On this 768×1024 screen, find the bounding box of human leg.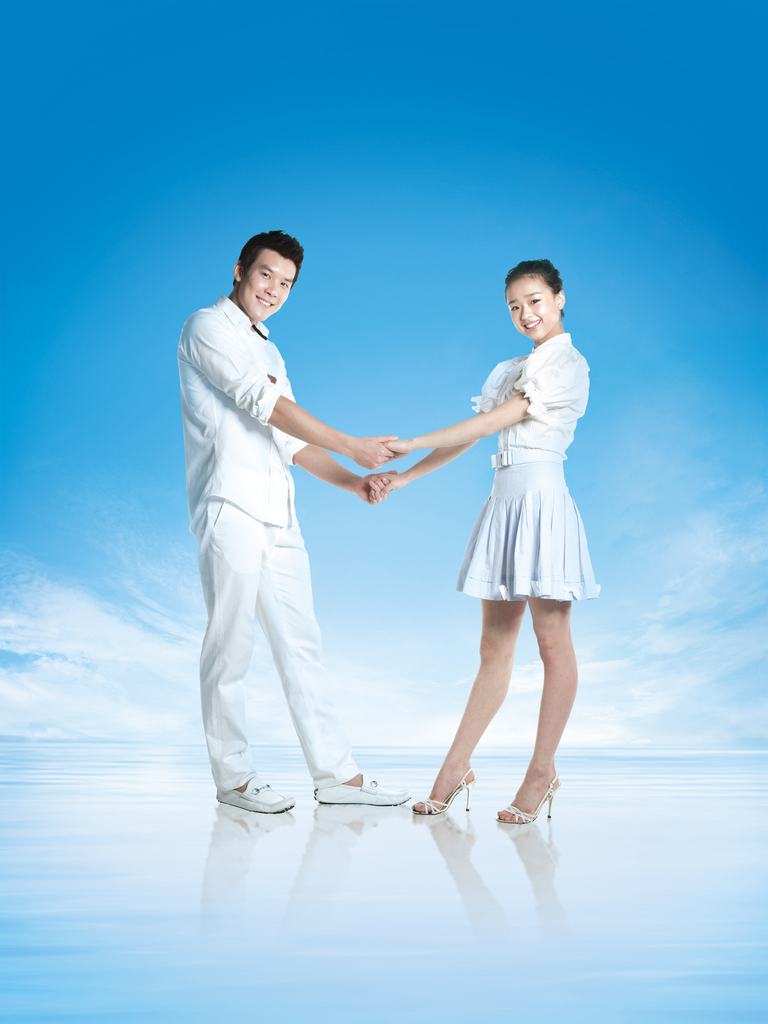
Bounding box: Rect(259, 518, 415, 809).
